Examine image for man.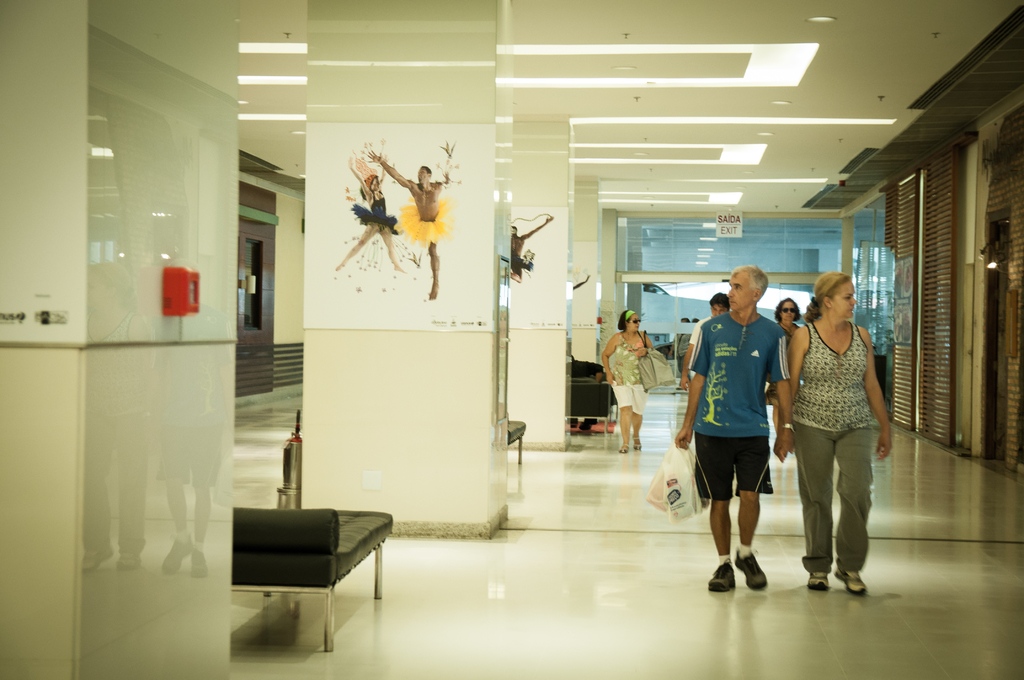
Examination result: 365 150 452 298.
